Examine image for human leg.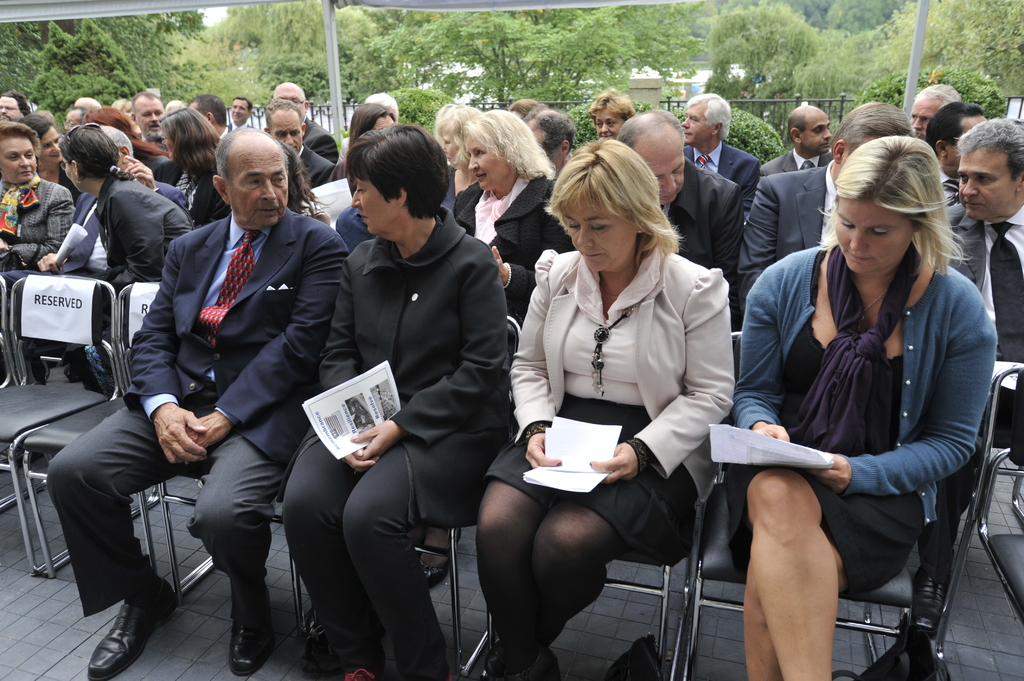
Examination result: (x1=724, y1=467, x2=841, y2=680).
